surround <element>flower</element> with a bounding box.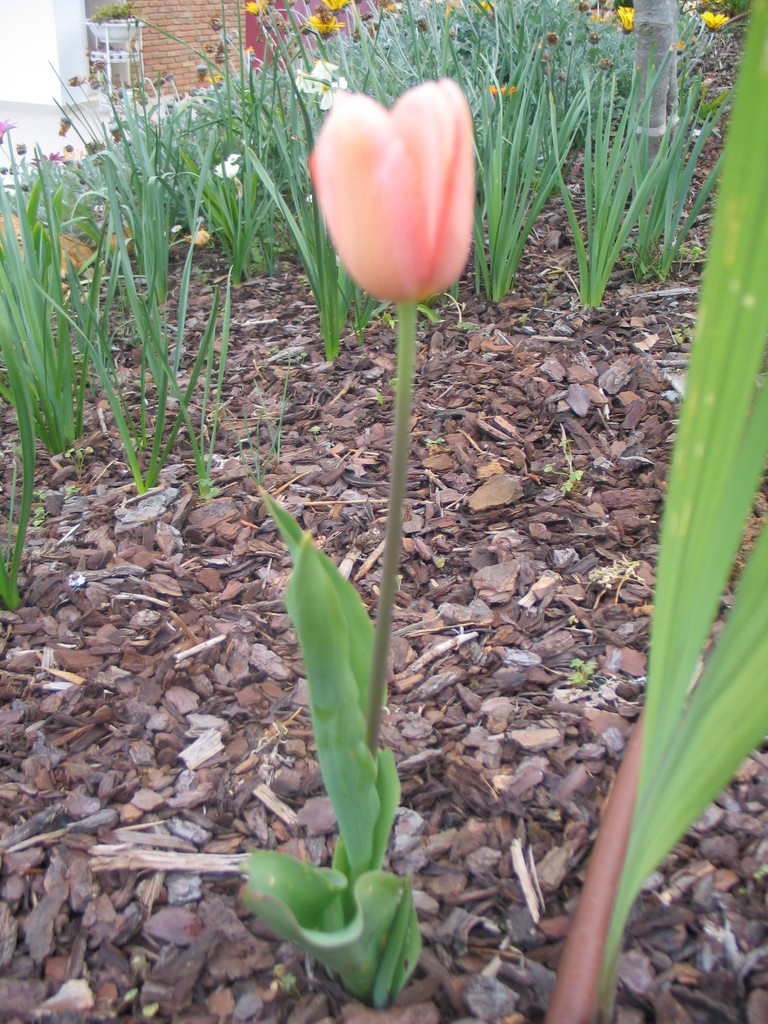
bbox=(0, 119, 13, 142).
